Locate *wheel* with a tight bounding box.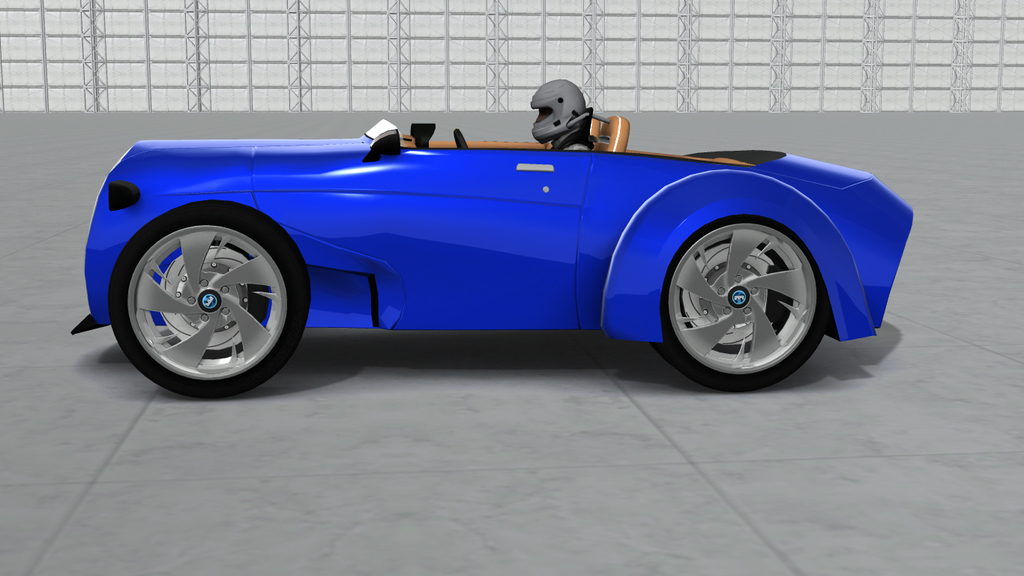
451 125 470 151.
